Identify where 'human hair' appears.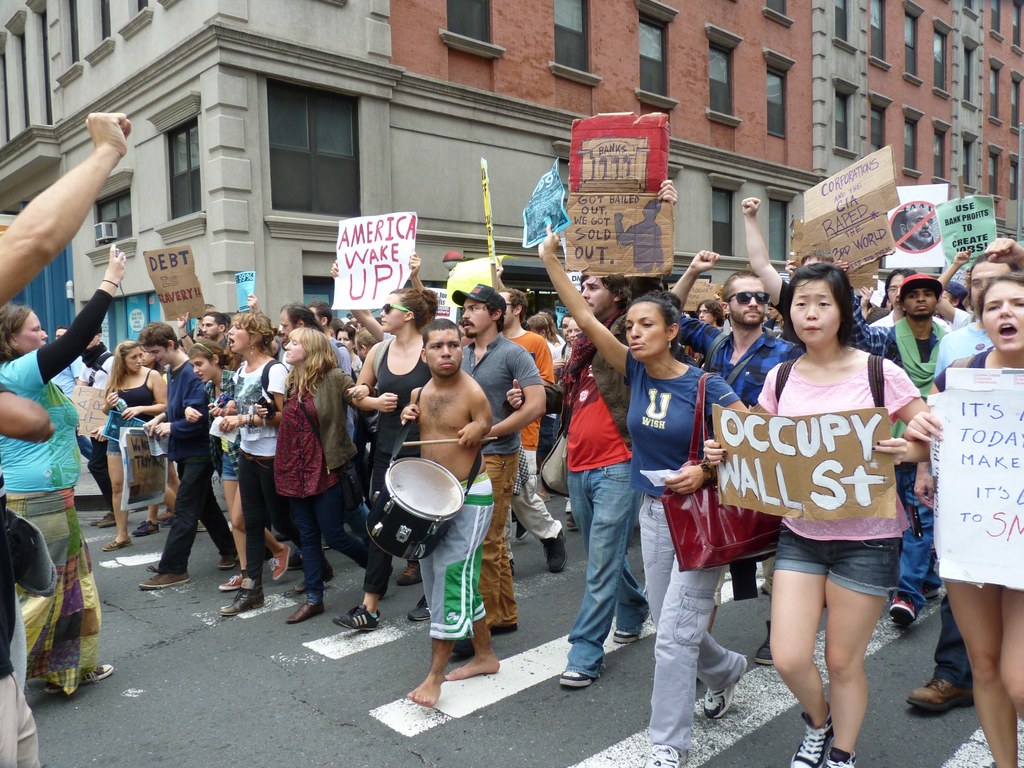
Appears at {"left": 694, "top": 298, "right": 724, "bottom": 327}.
